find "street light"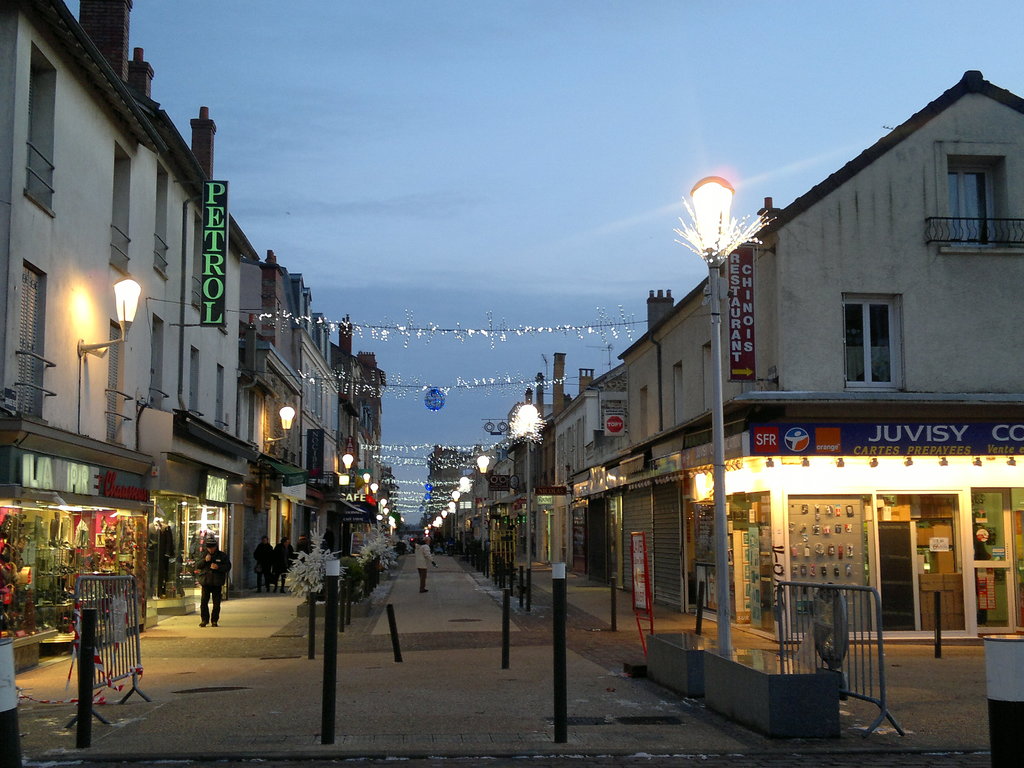
crop(431, 517, 442, 536)
